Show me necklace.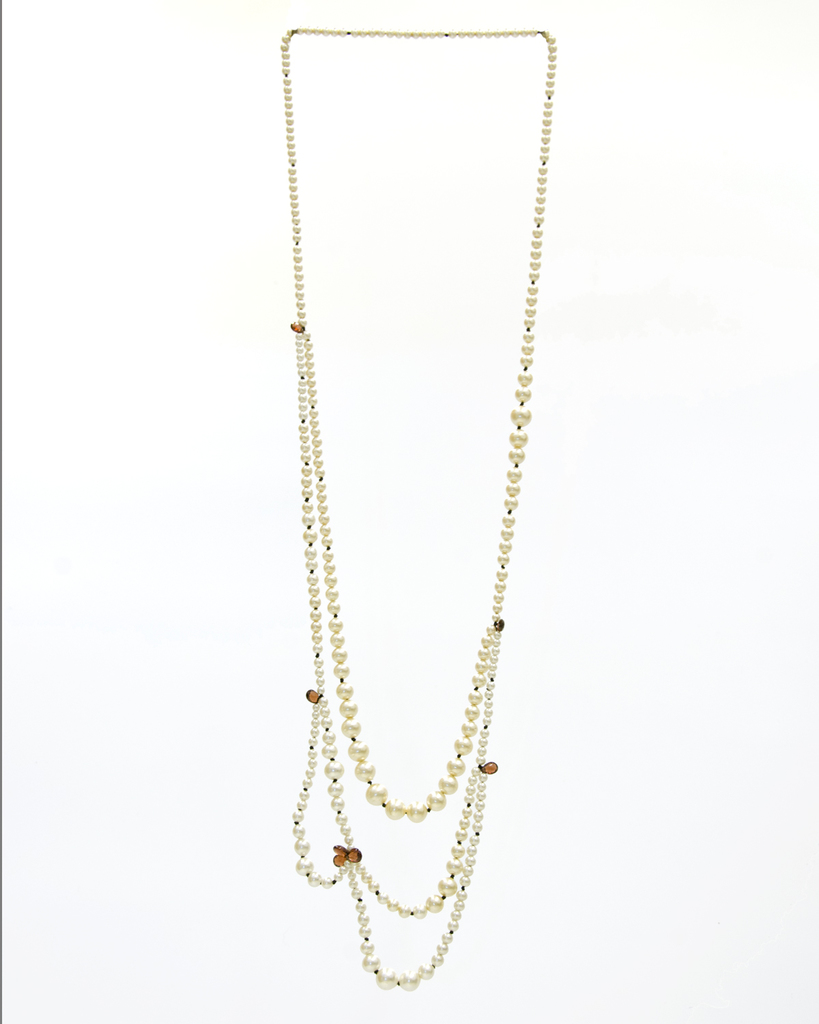
necklace is here: bbox=(290, 25, 557, 992).
